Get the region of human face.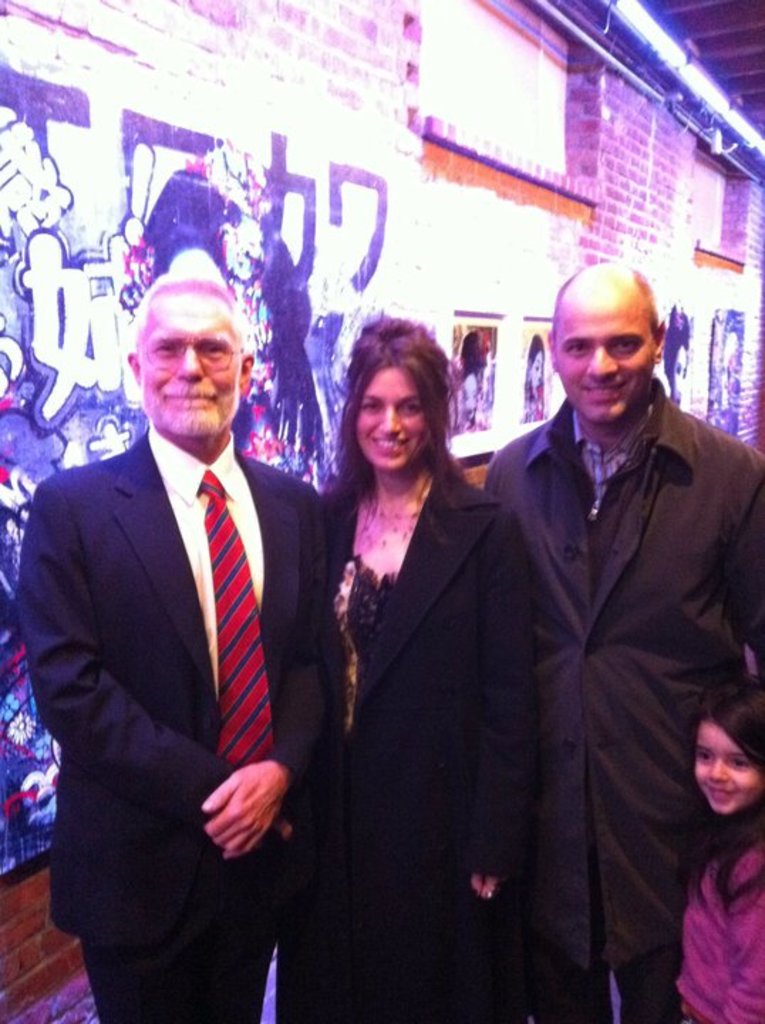
locate(556, 280, 654, 422).
